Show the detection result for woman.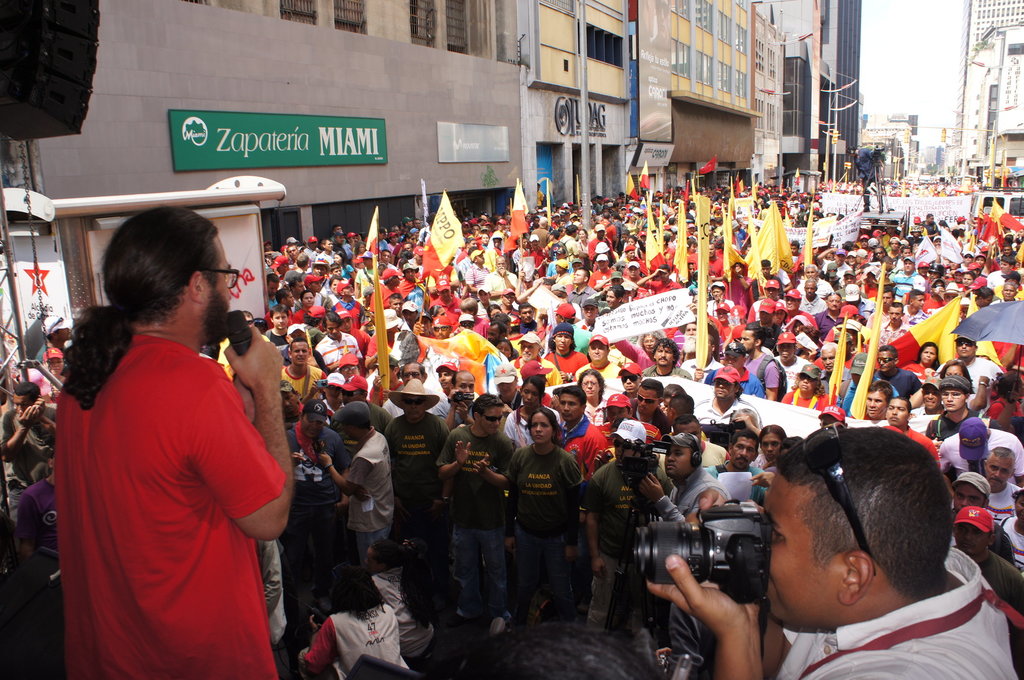
902 342 940 381.
